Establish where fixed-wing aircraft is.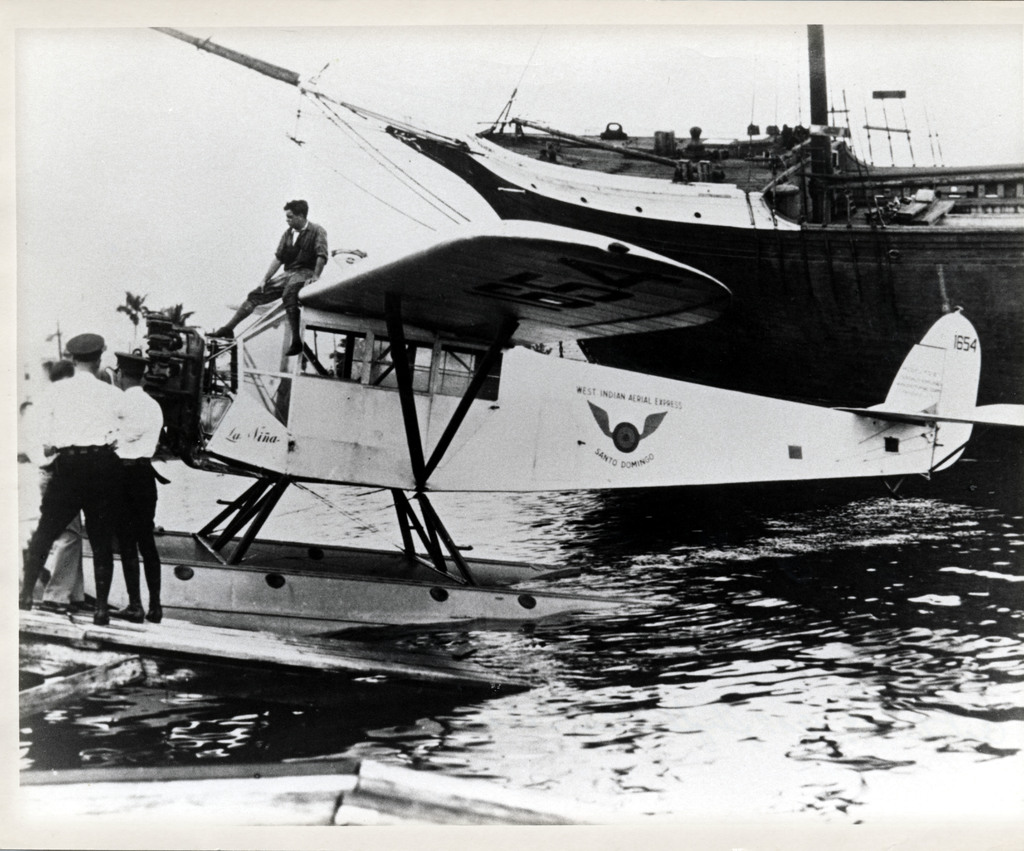
Established at [x1=129, y1=223, x2=1023, y2=496].
